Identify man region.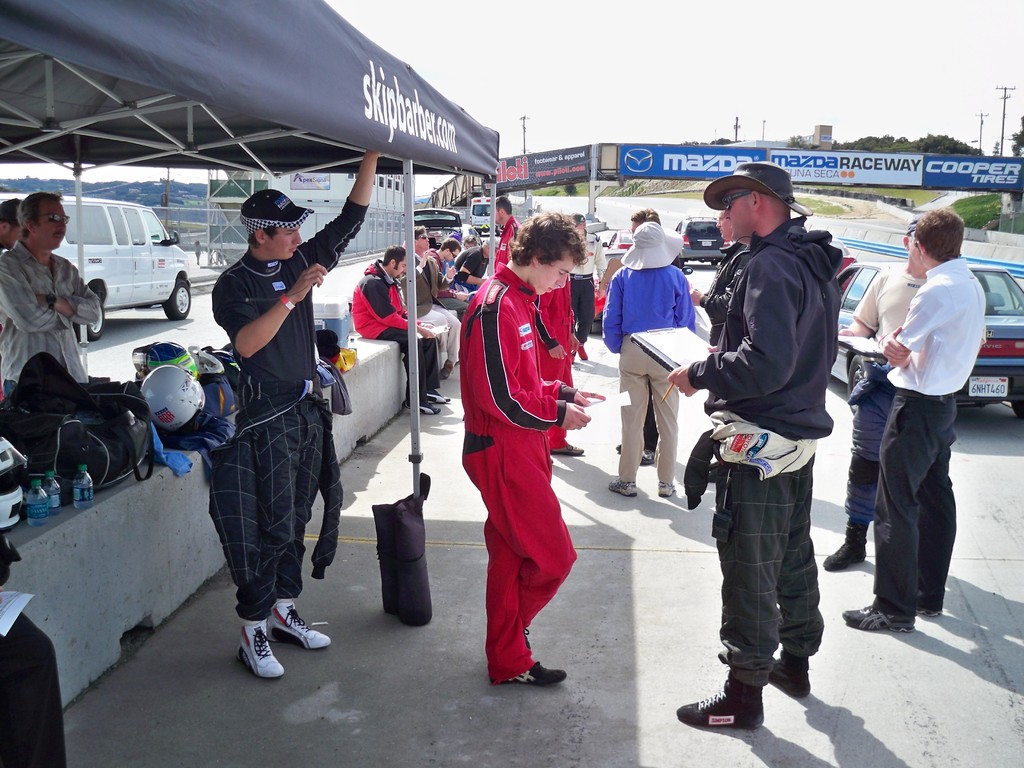
Region: {"x1": 351, "y1": 244, "x2": 451, "y2": 414}.
